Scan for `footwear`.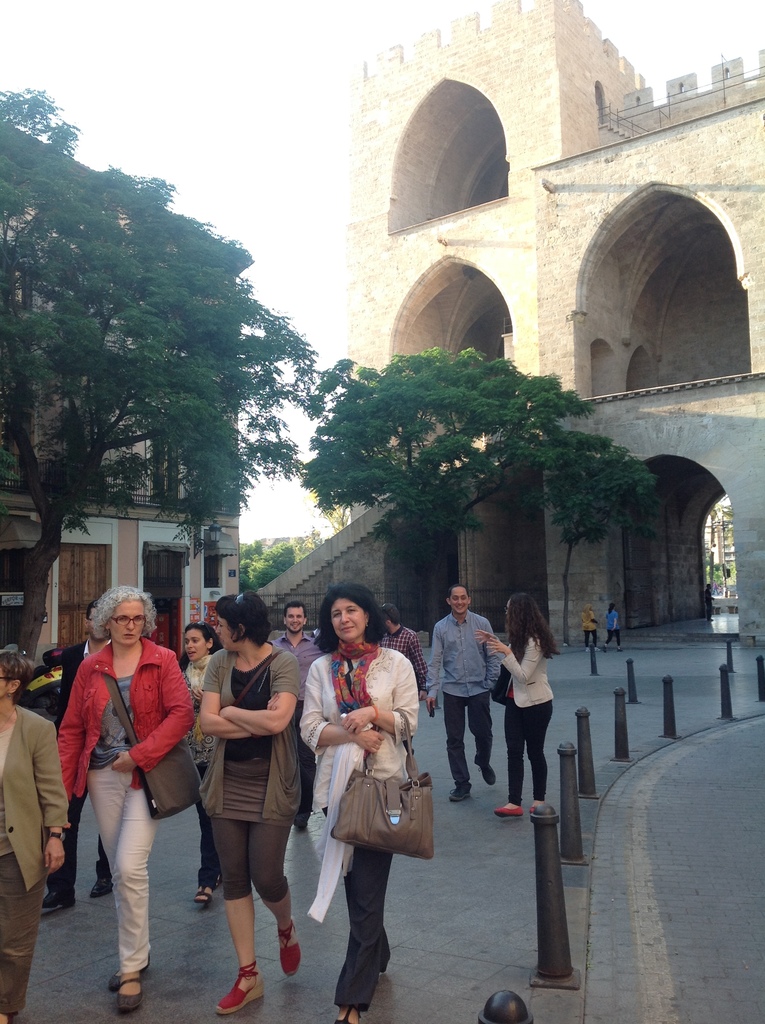
Scan result: [290,809,314,833].
